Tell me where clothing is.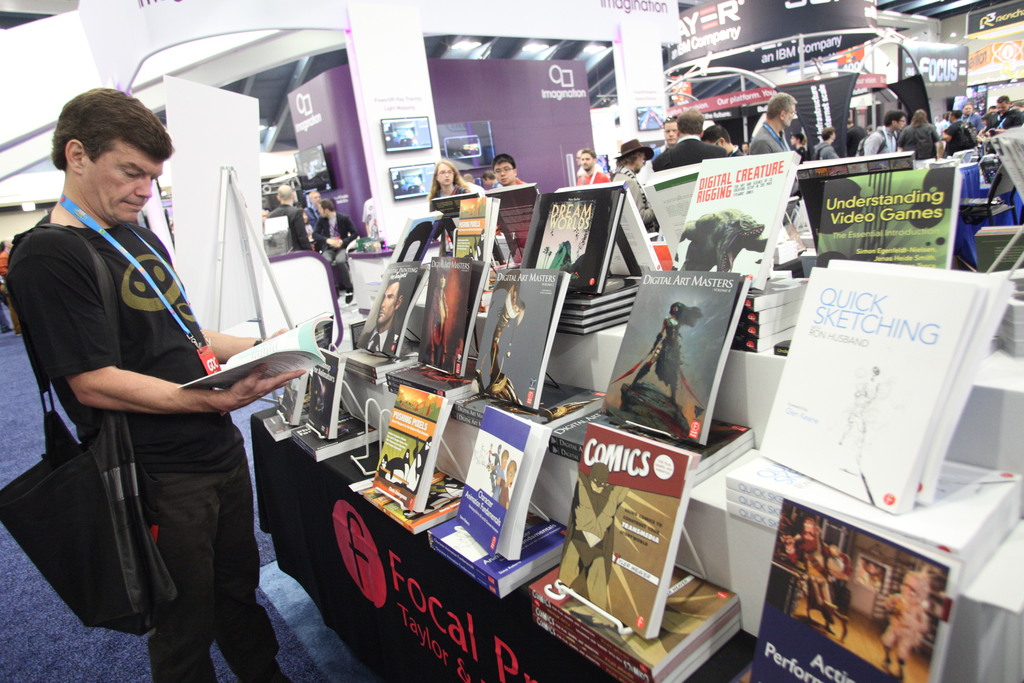
clothing is at l=314, t=208, r=358, b=290.
